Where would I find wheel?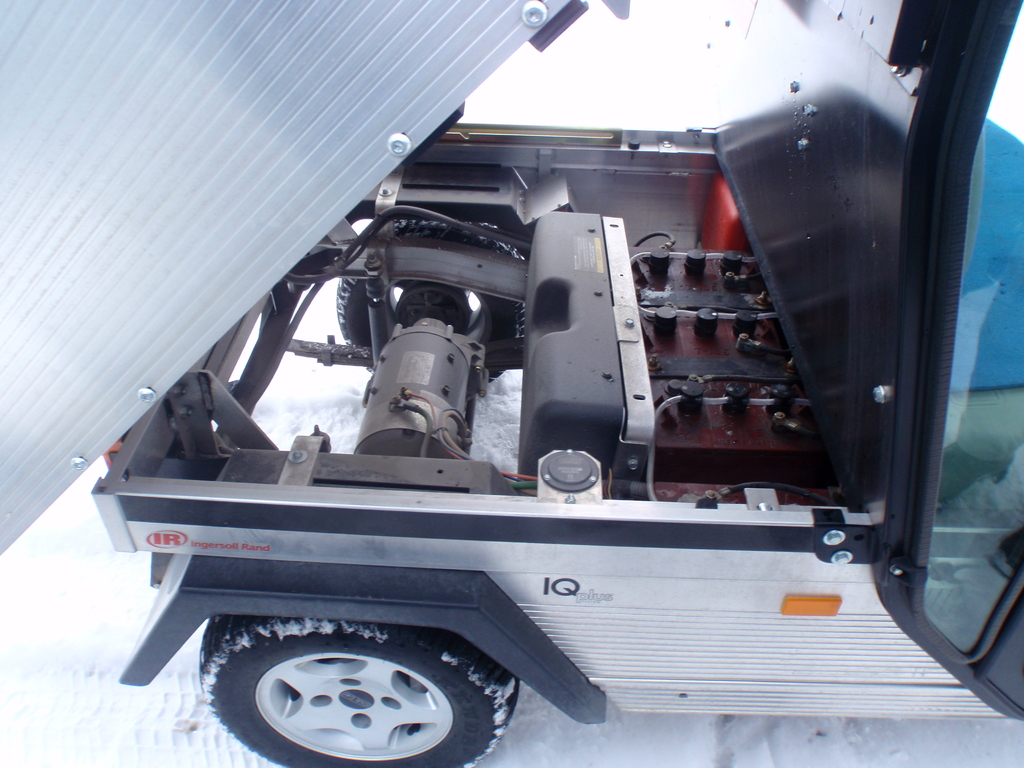
At crop(218, 627, 462, 767).
